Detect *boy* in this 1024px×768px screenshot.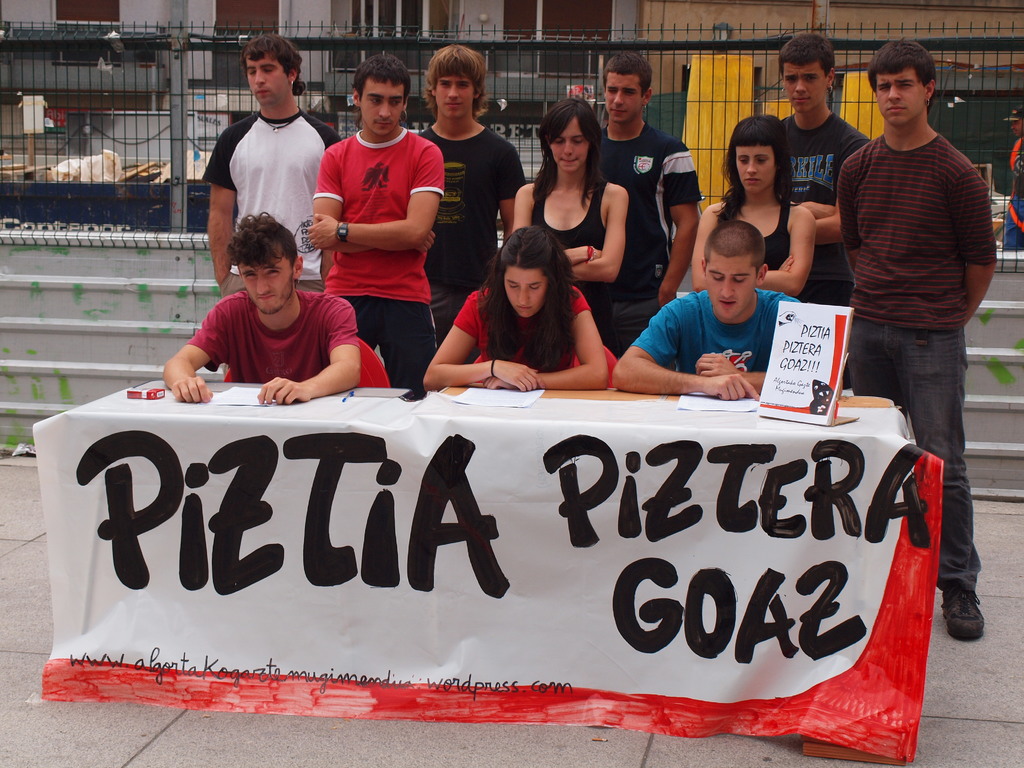
Detection: detection(780, 35, 865, 311).
